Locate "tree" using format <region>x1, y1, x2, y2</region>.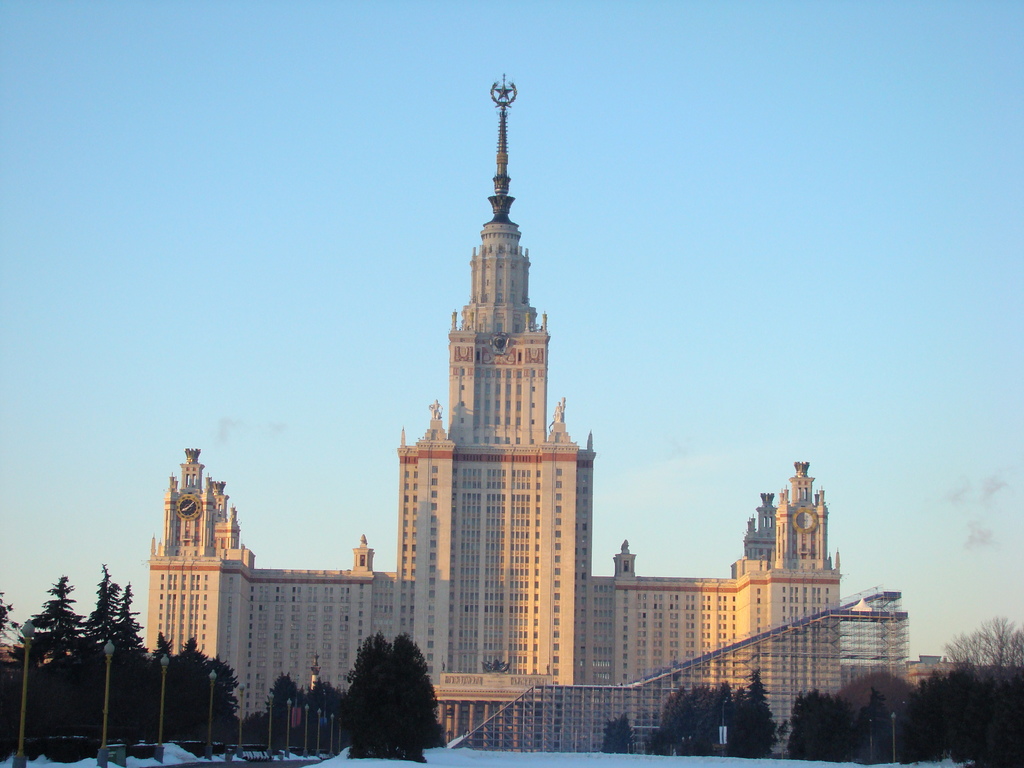
<region>317, 633, 452, 750</region>.
